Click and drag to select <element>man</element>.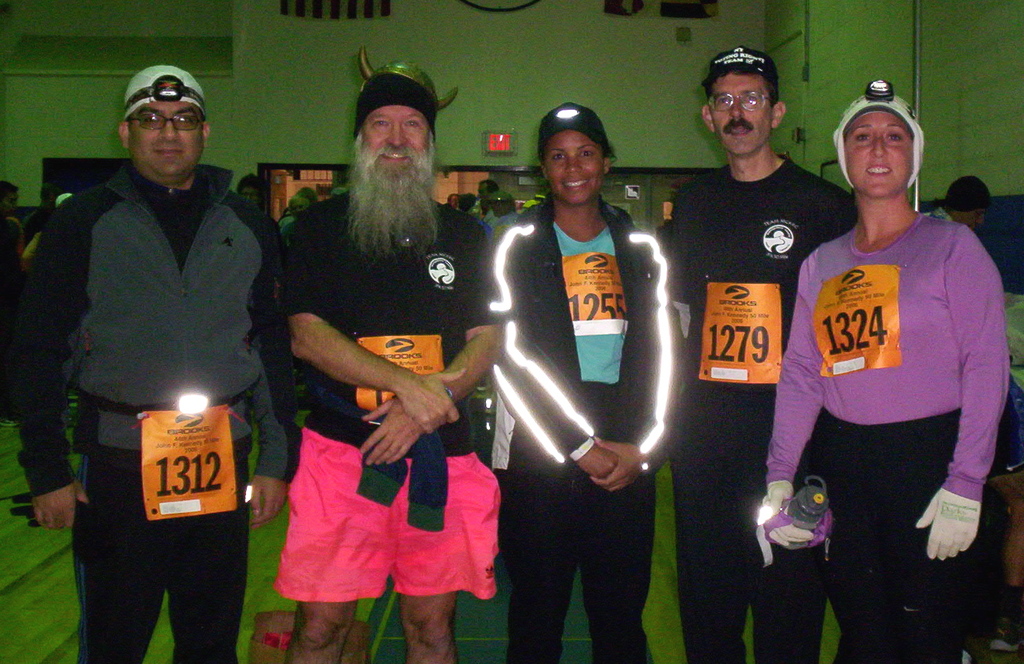
Selection: {"left": 248, "top": 46, "right": 511, "bottom": 663}.
